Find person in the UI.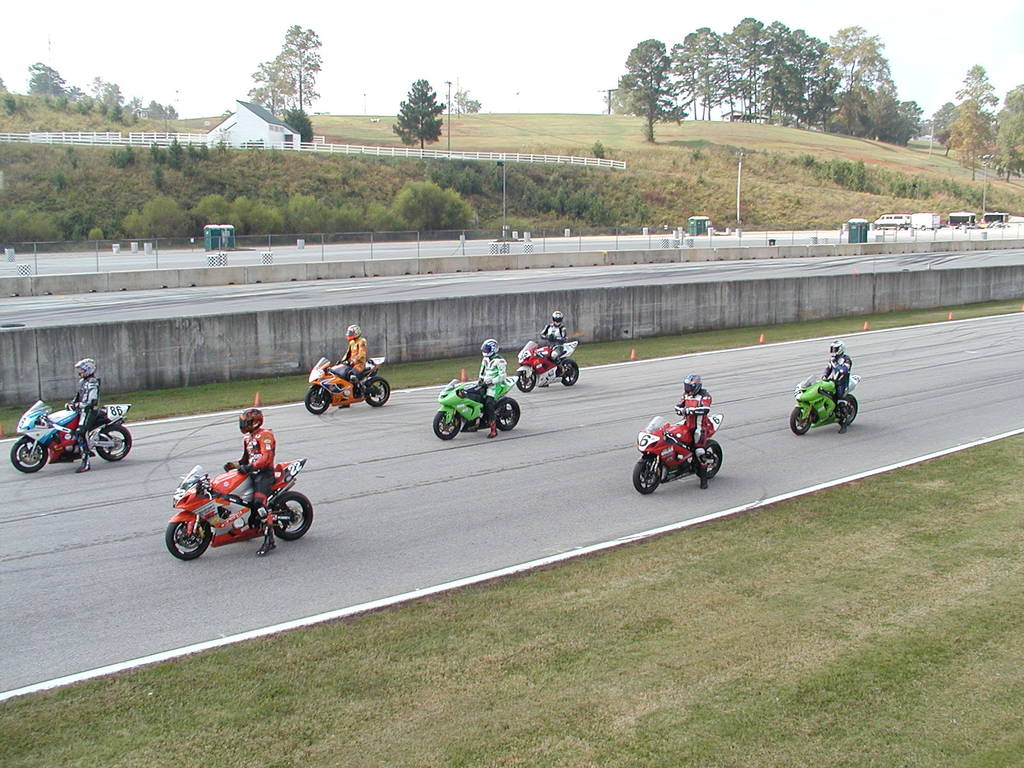
UI element at <region>476, 342, 506, 433</region>.
